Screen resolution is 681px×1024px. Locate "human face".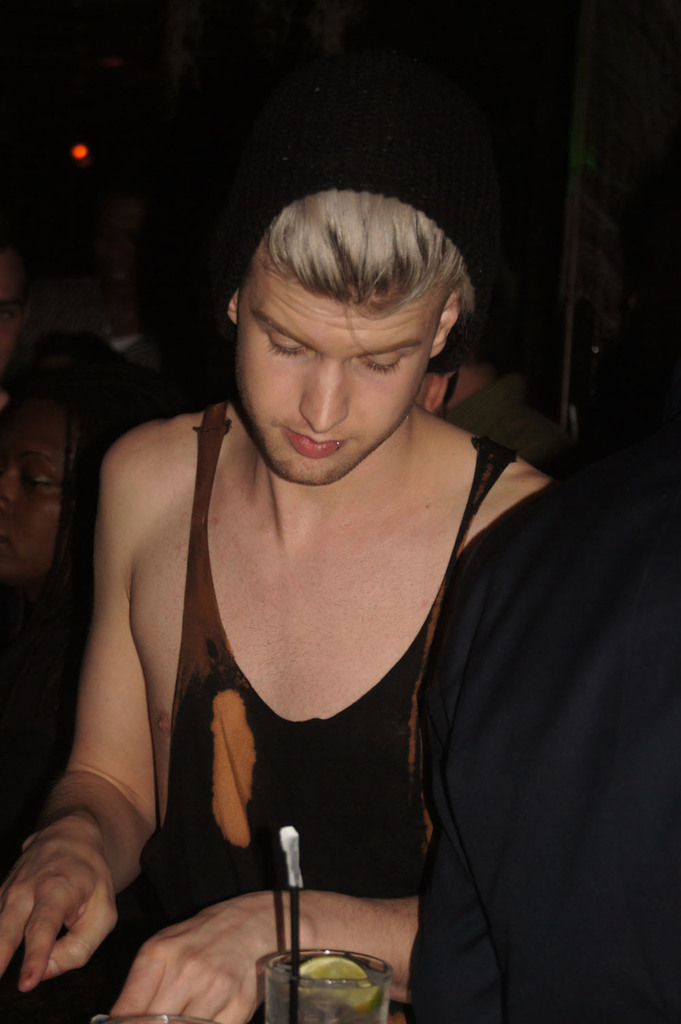
crop(228, 233, 447, 494).
